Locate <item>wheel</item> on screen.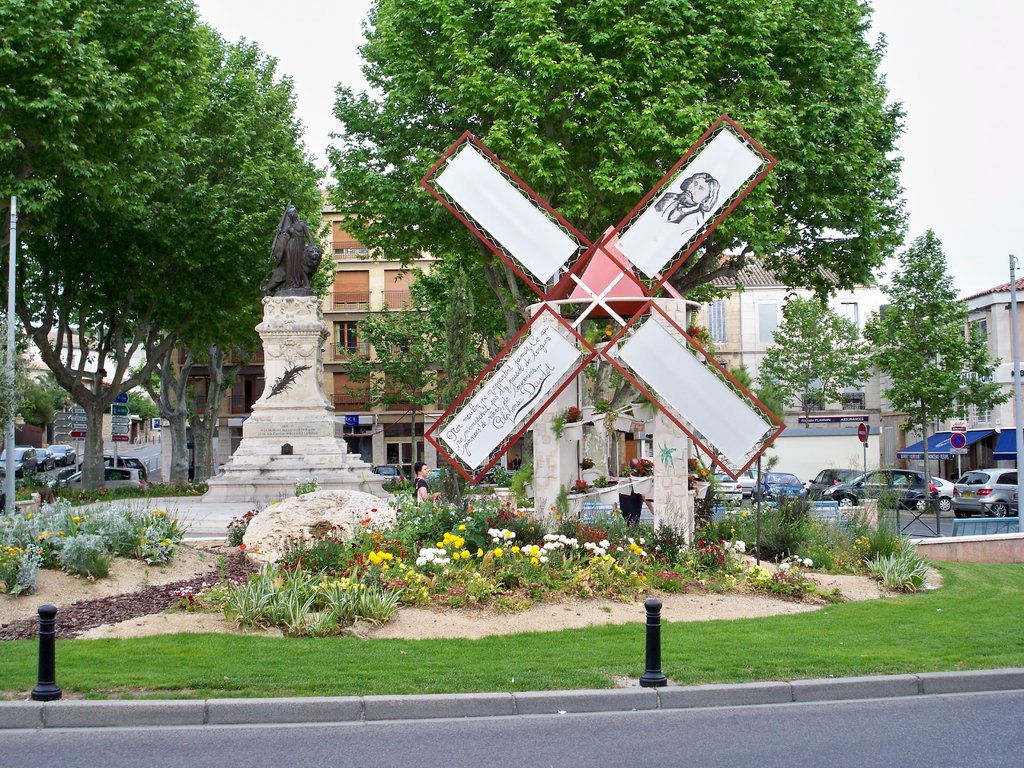
On screen at locate(957, 510, 970, 518).
